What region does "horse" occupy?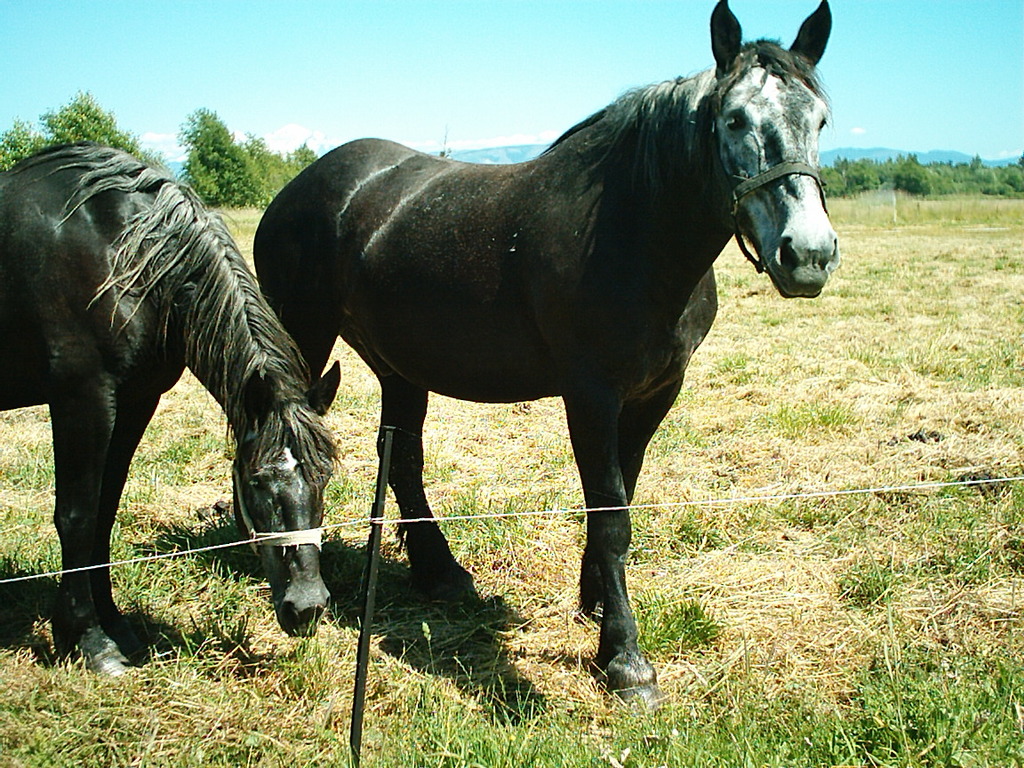
[246,0,833,711].
